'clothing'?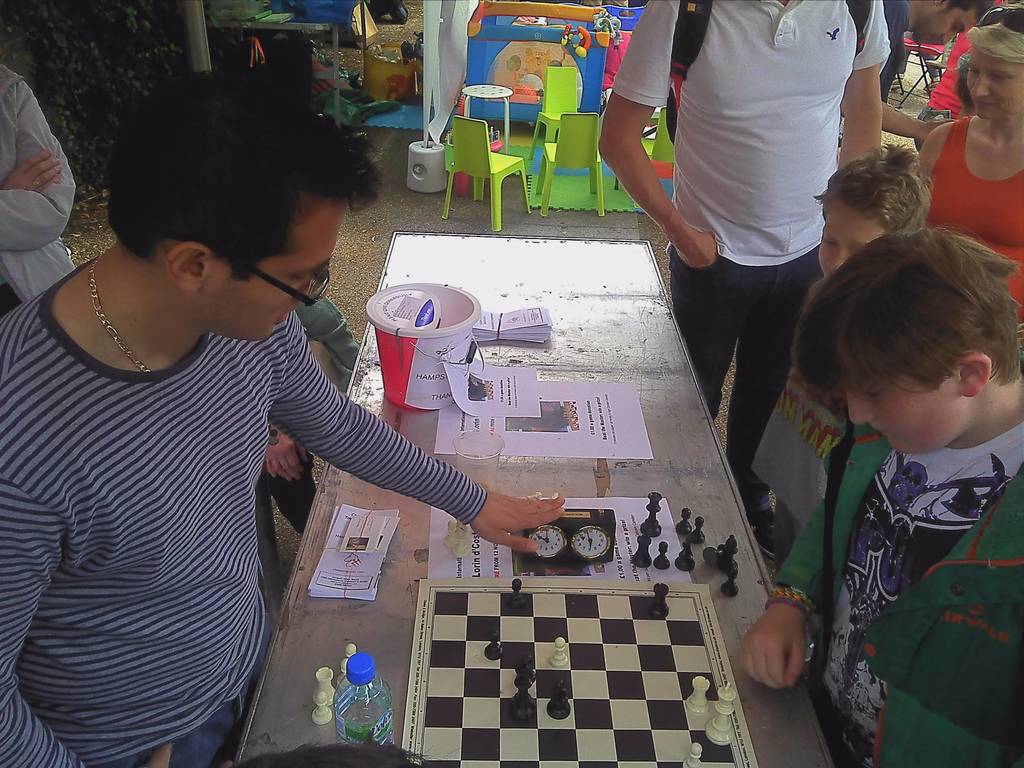
l=917, t=115, r=1023, b=343
